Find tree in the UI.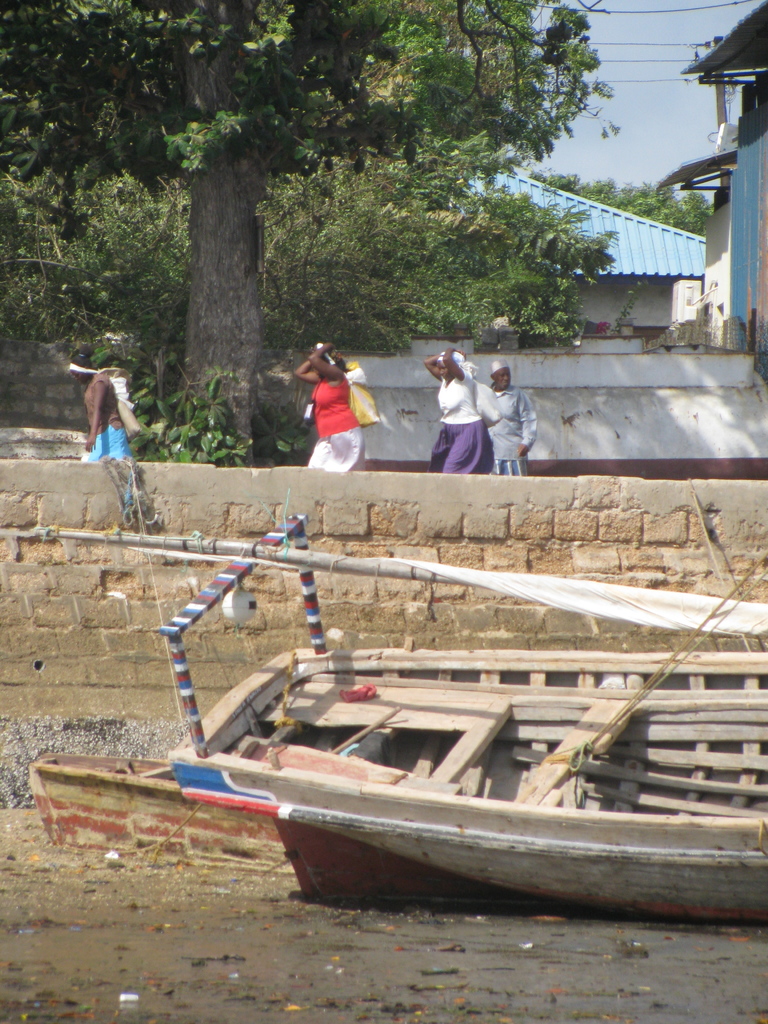
UI element at [0, 3, 616, 469].
